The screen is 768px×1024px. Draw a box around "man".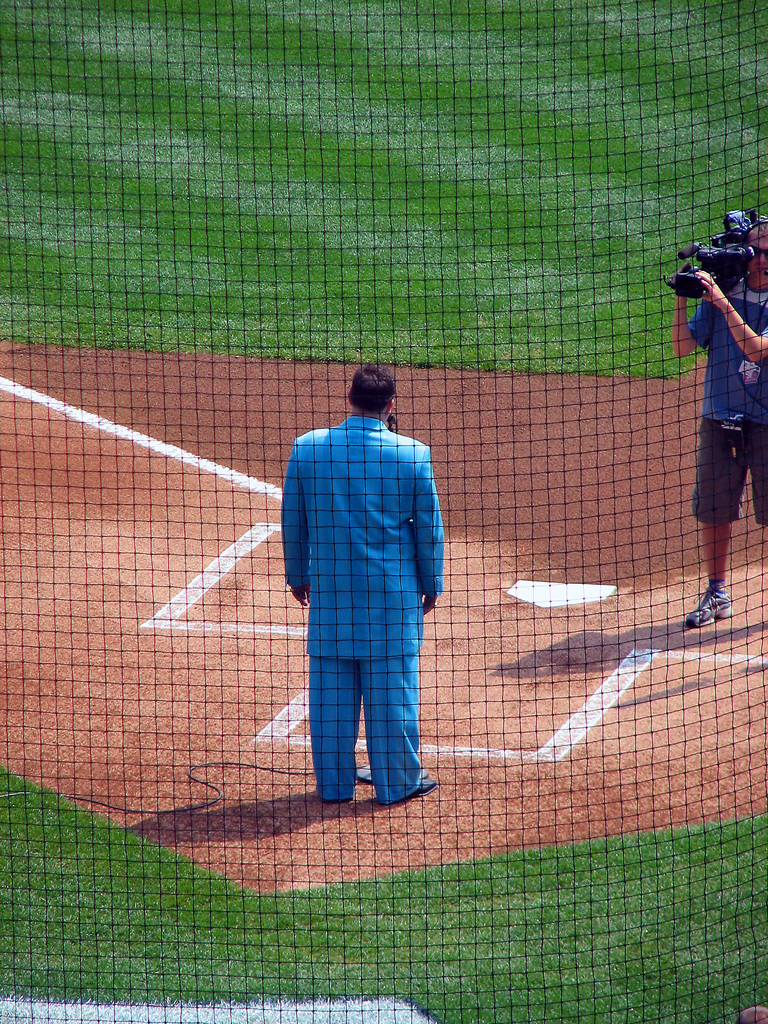
box=[667, 207, 767, 623].
